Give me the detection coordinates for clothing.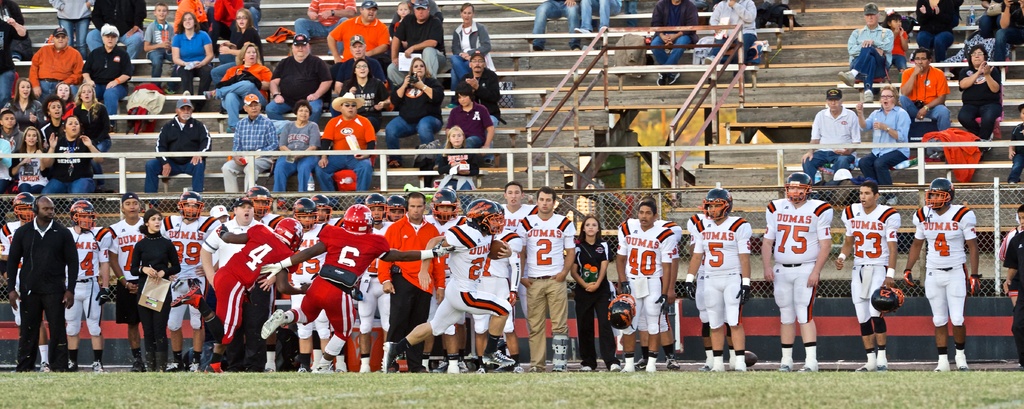
crop(847, 25, 895, 80).
